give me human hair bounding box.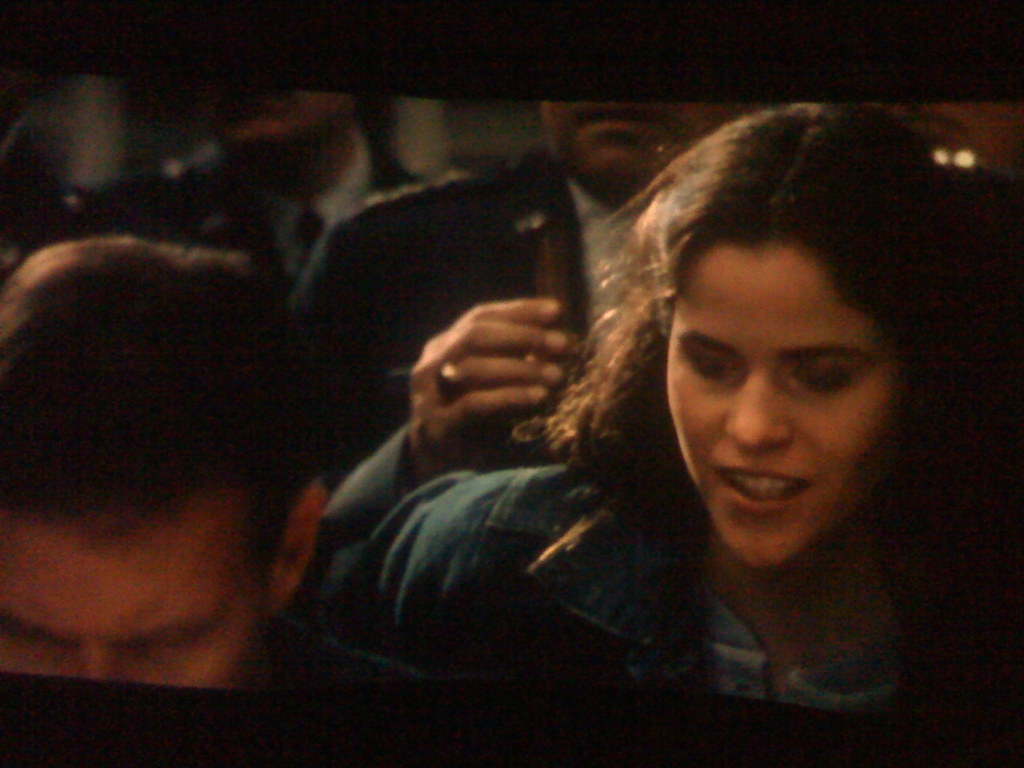
{"left": 0, "top": 238, "right": 323, "bottom": 579}.
